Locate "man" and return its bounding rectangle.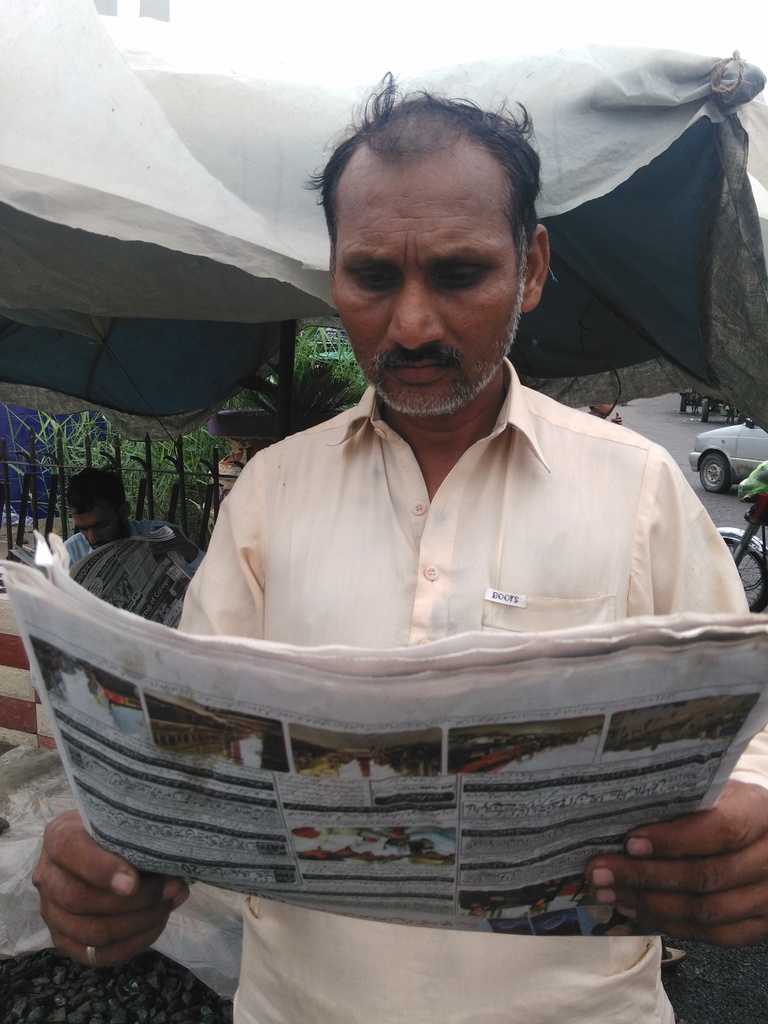
132/28/746/946.
